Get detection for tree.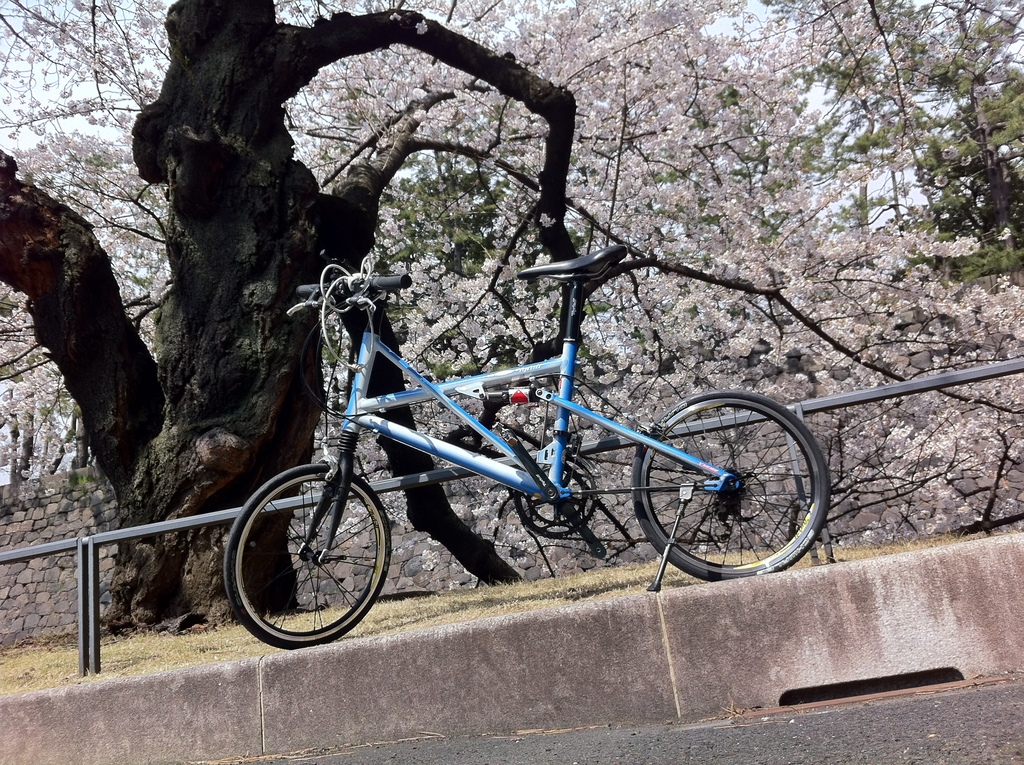
Detection: bbox(680, 0, 1023, 287).
